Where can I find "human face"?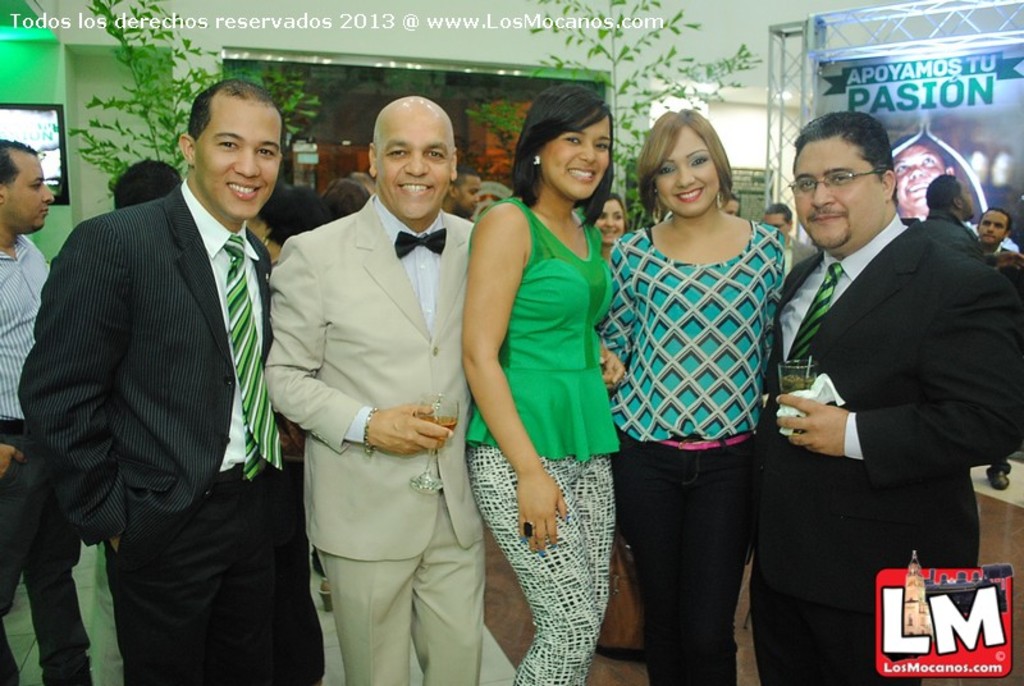
You can find it at left=593, top=187, right=628, bottom=244.
